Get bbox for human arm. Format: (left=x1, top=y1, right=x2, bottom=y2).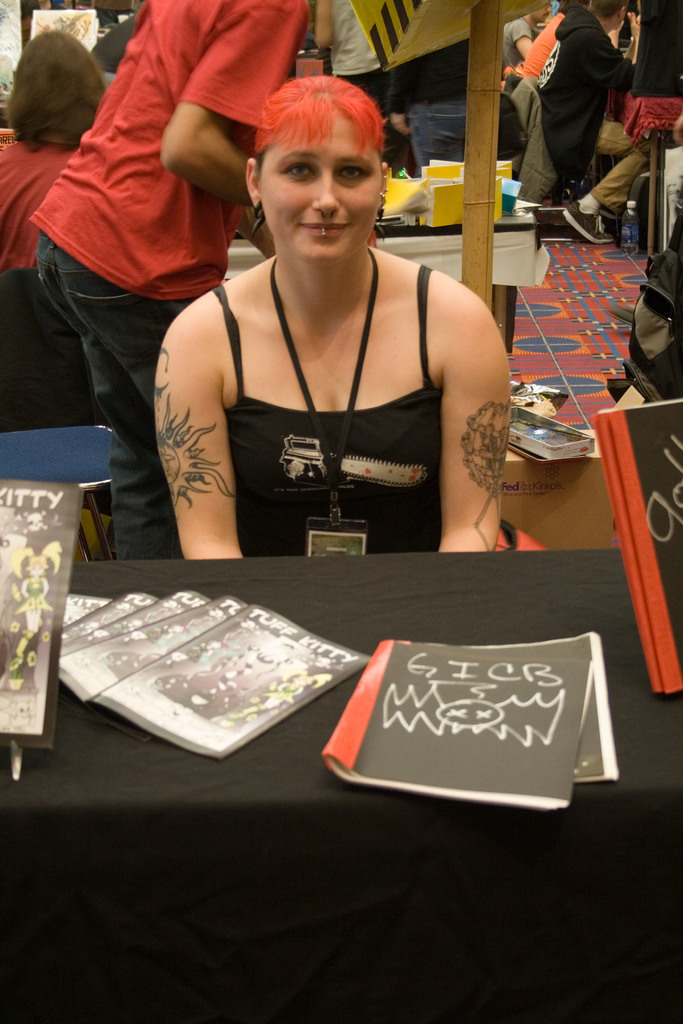
(left=253, top=198, right=290, bottom=245).
